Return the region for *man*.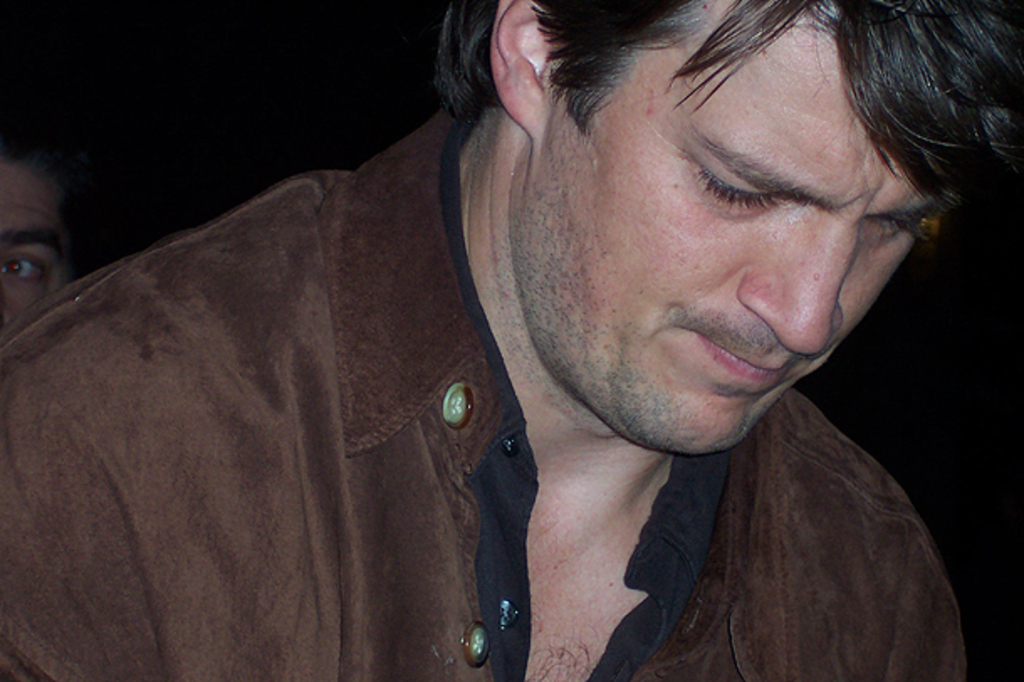
x1=144, y1=0, x2=1012, y2=680.
